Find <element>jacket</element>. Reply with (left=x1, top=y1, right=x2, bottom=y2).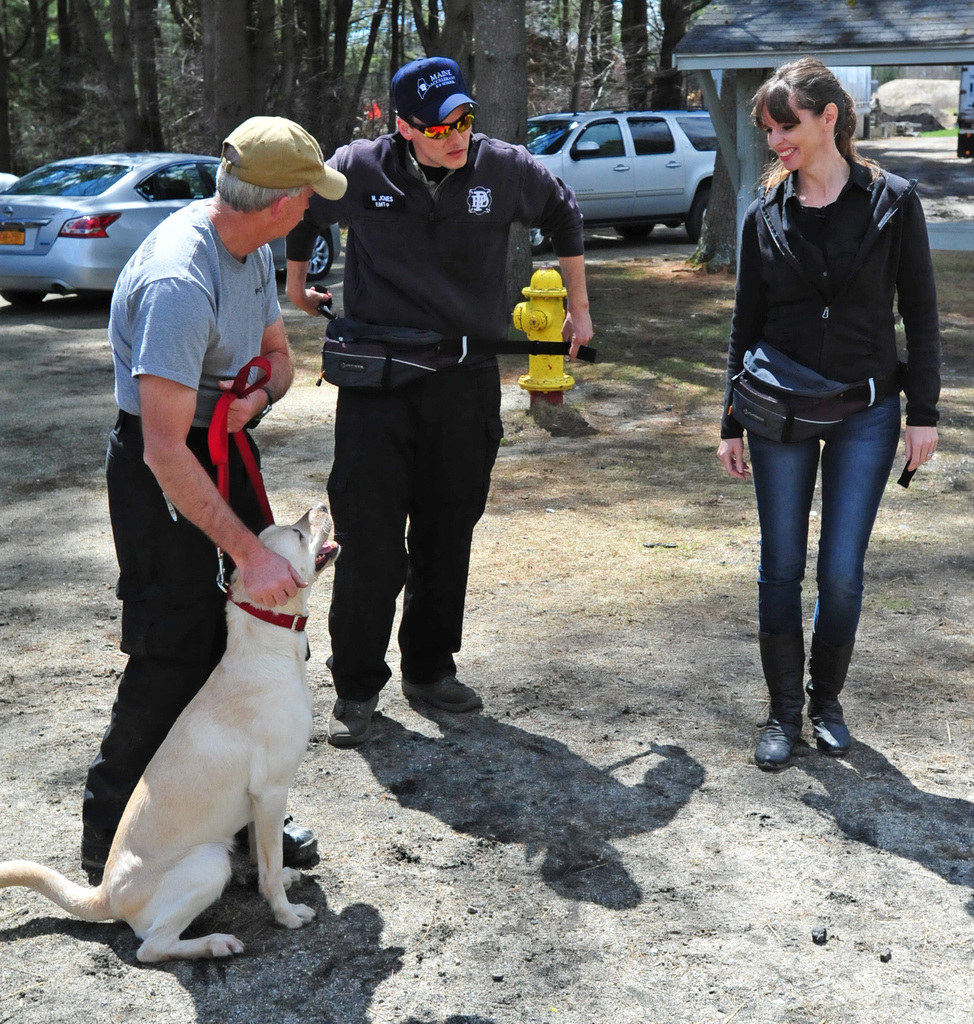
(left=295, top=132, right=578, bottom=378).
